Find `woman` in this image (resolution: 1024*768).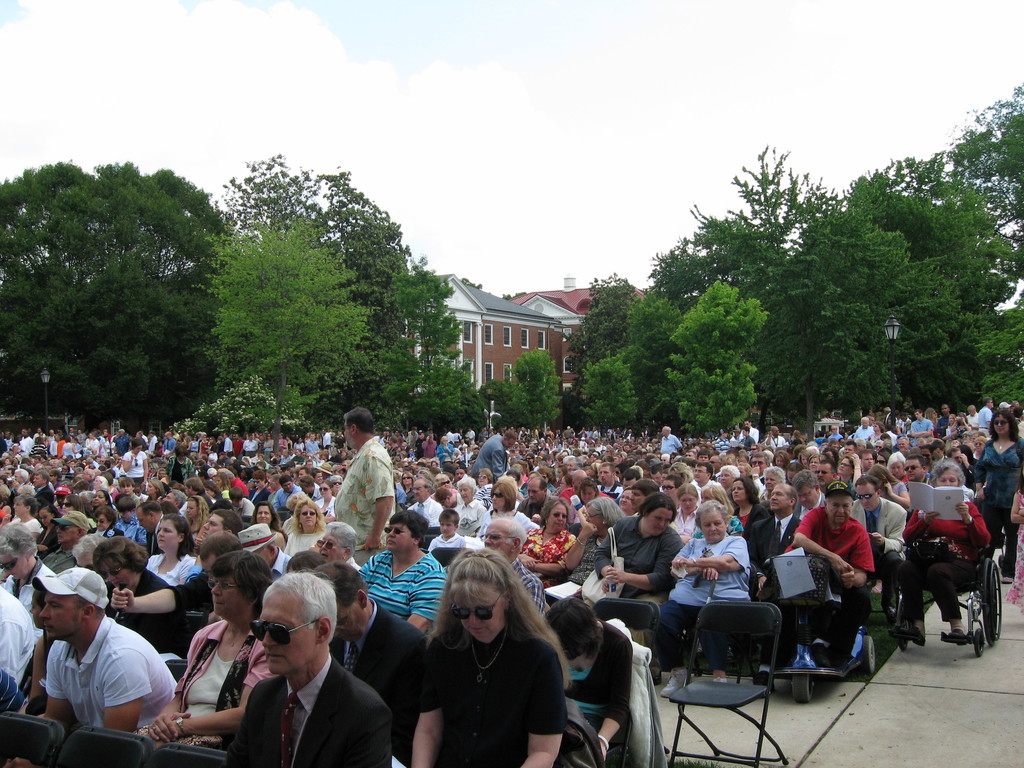
x1=150 y1=553 x2=279 y2=746.
